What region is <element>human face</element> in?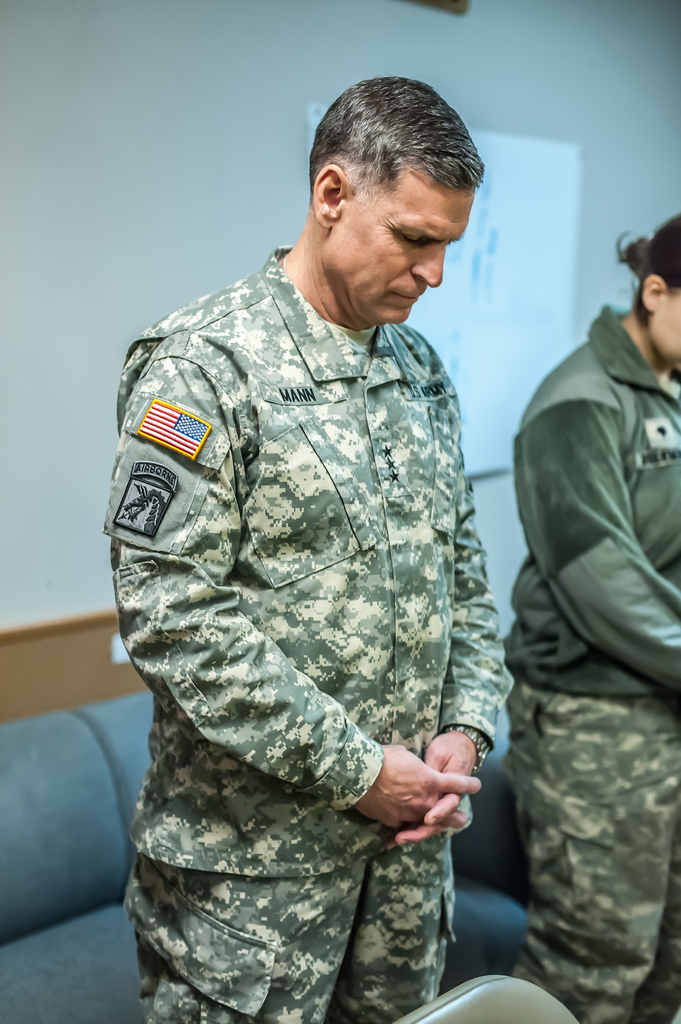
x1=645 y1=289 x2=680 y2=376.
